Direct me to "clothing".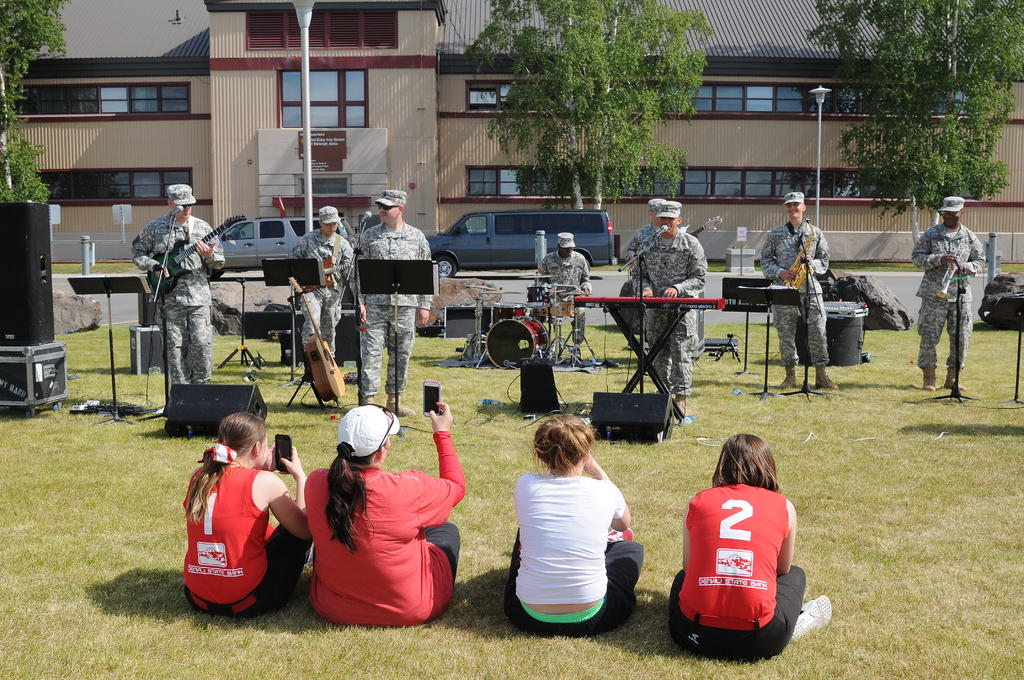
Direction: crop(630, 232, 710, 397).
